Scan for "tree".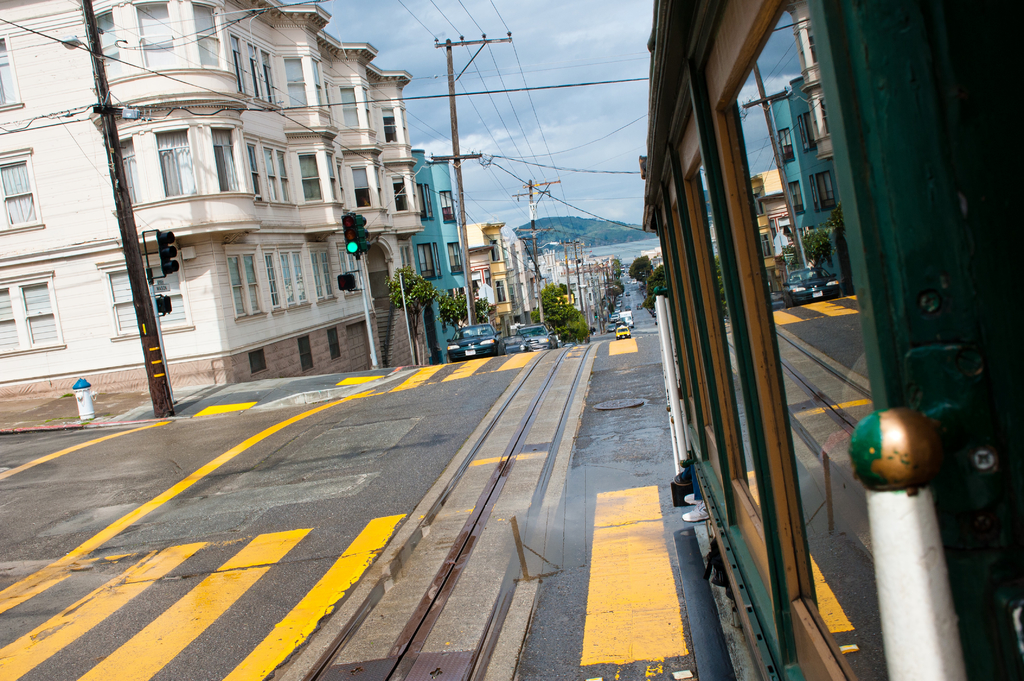
Scan result: box=[431, 288, 489, 330].
